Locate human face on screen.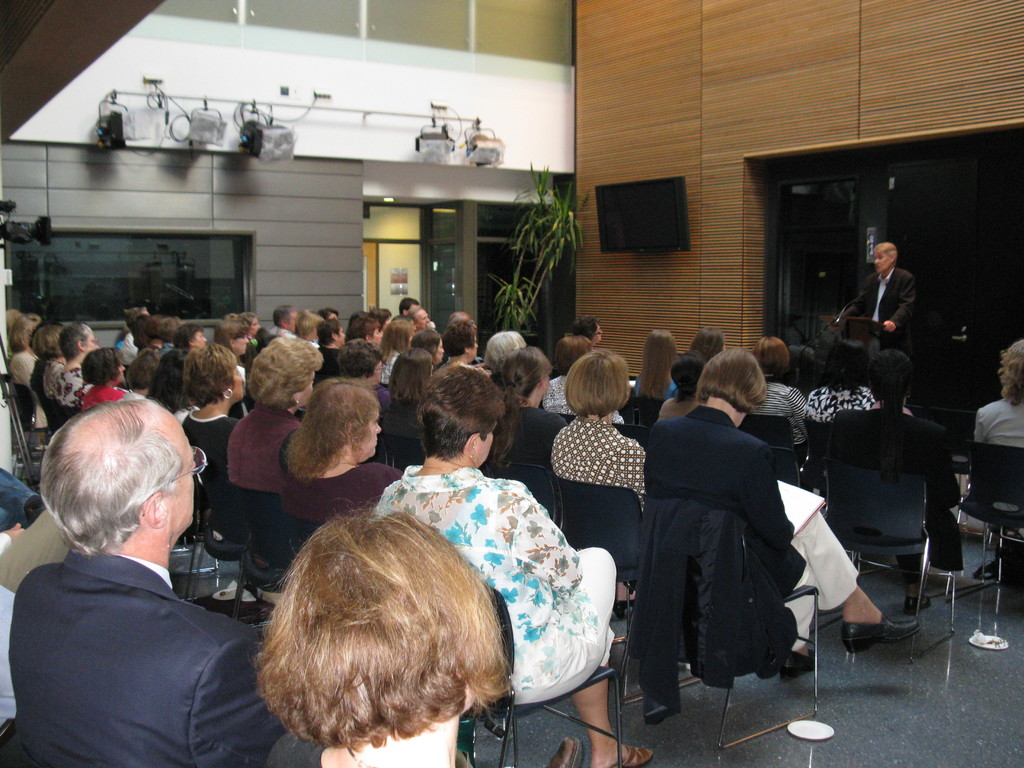
On screen at bbox=[415, 307, 429, 324].
